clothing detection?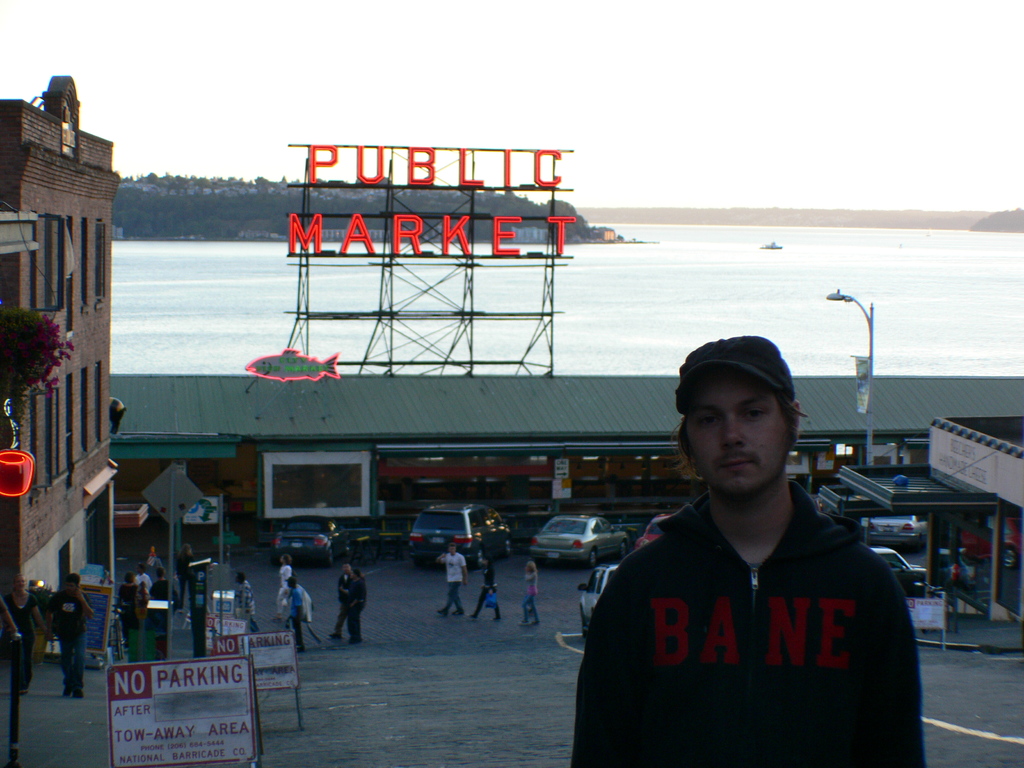
<bbox>521, 569, 541, 627</bbox>
